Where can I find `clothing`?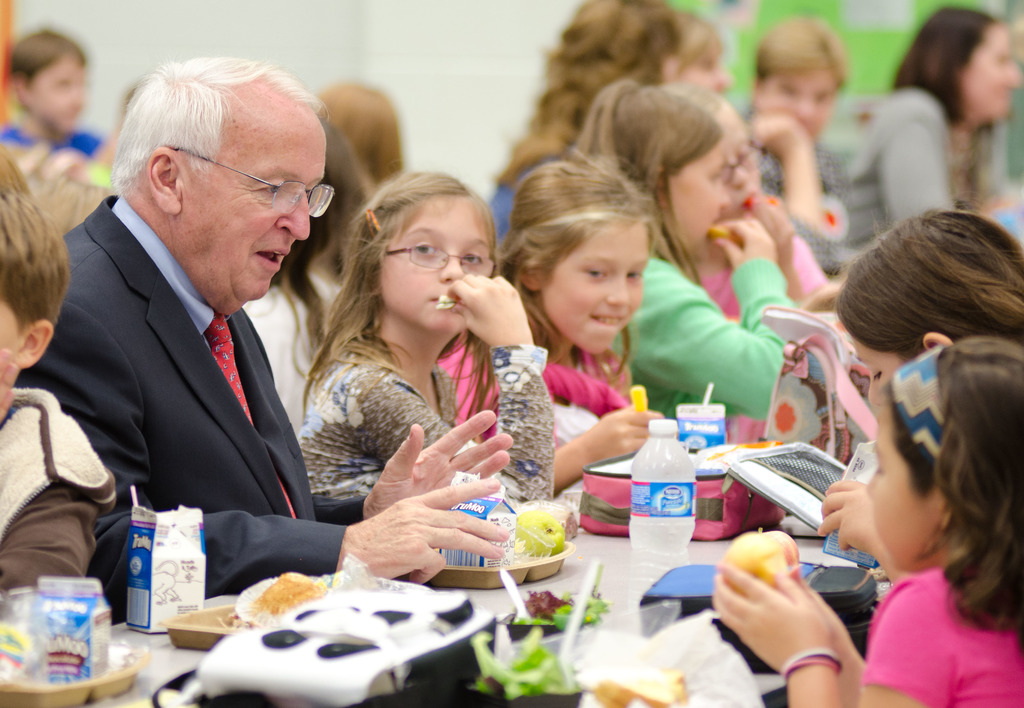
You can find it at x1=40 y1=152 x2=337 y2=625.
